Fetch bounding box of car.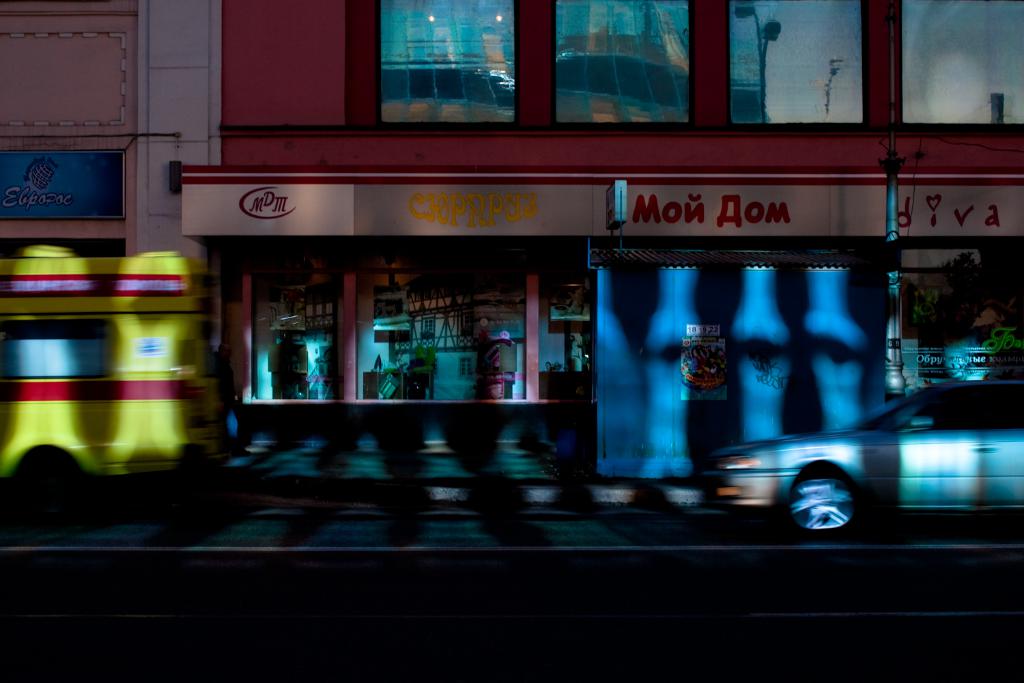
Bbox: [714, 373, 1023, 523].
